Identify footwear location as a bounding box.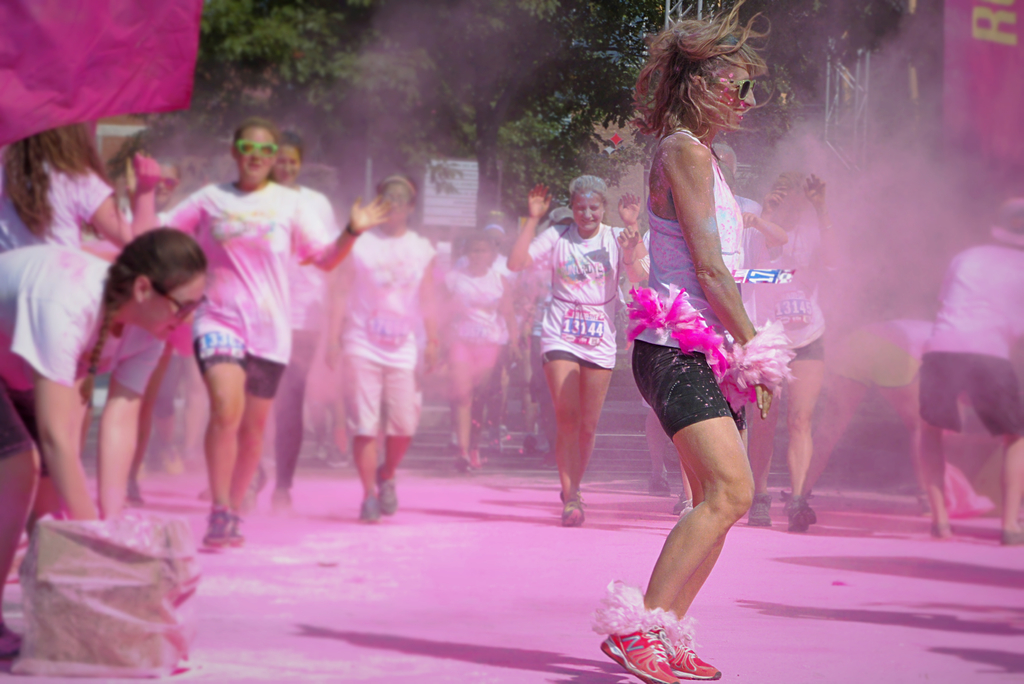
left=648, top=473, right=672, bottom=495.
